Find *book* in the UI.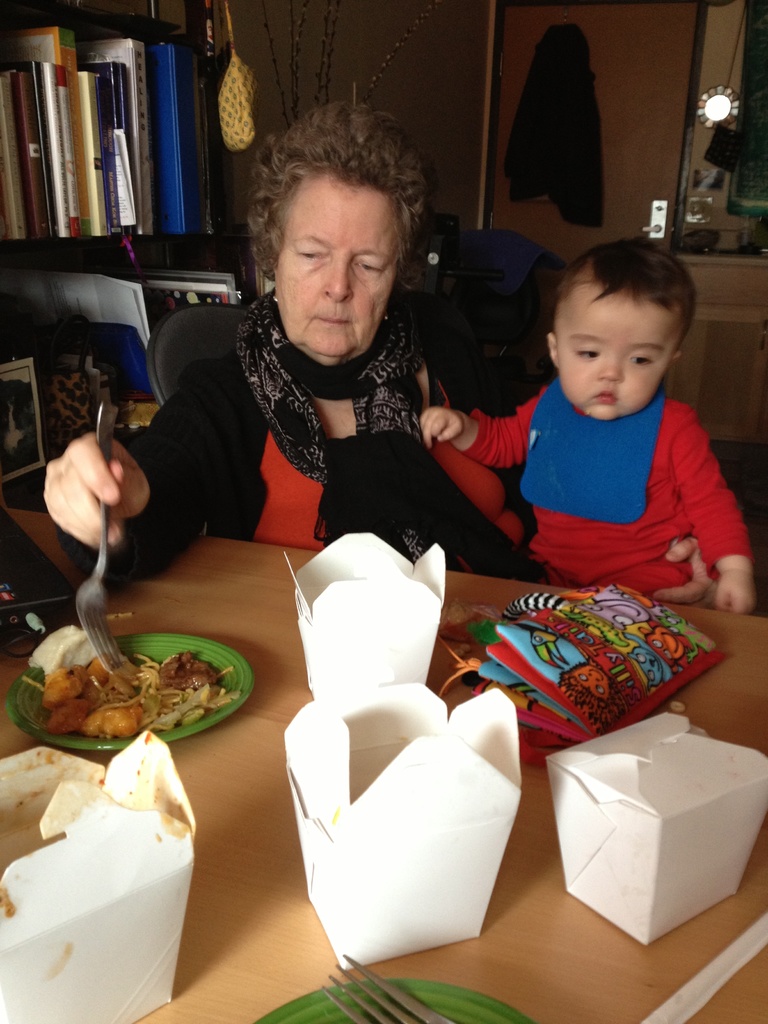
UI element at x1=76 y1=69 x2=106 y2=239.
